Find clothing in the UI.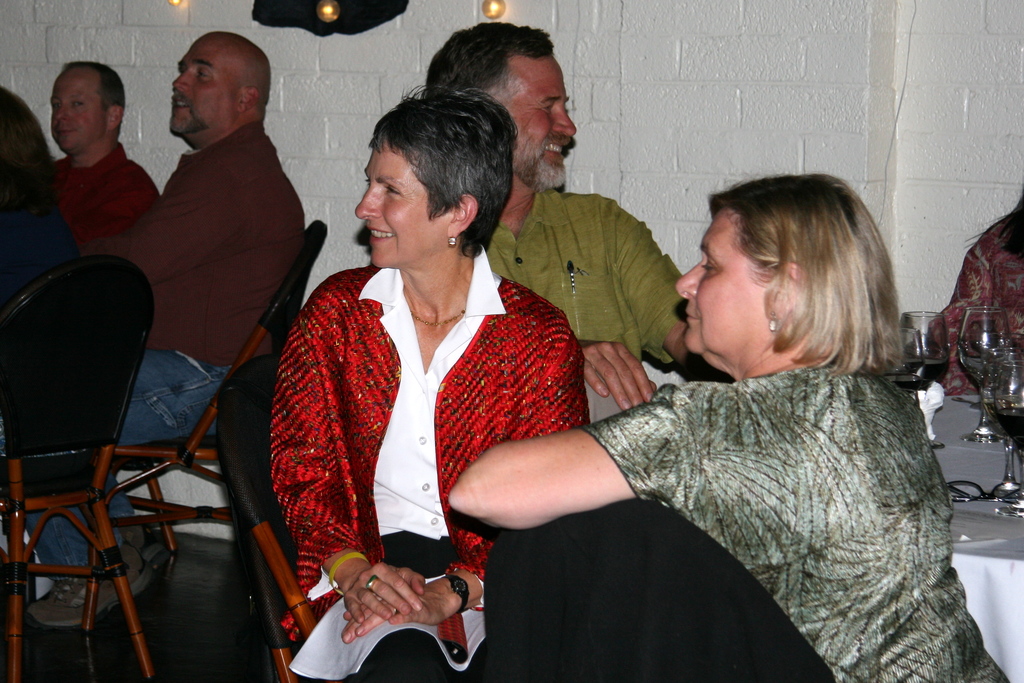
UI element at pyautogui.locateOnScreen(271, 238, 592, 682).
